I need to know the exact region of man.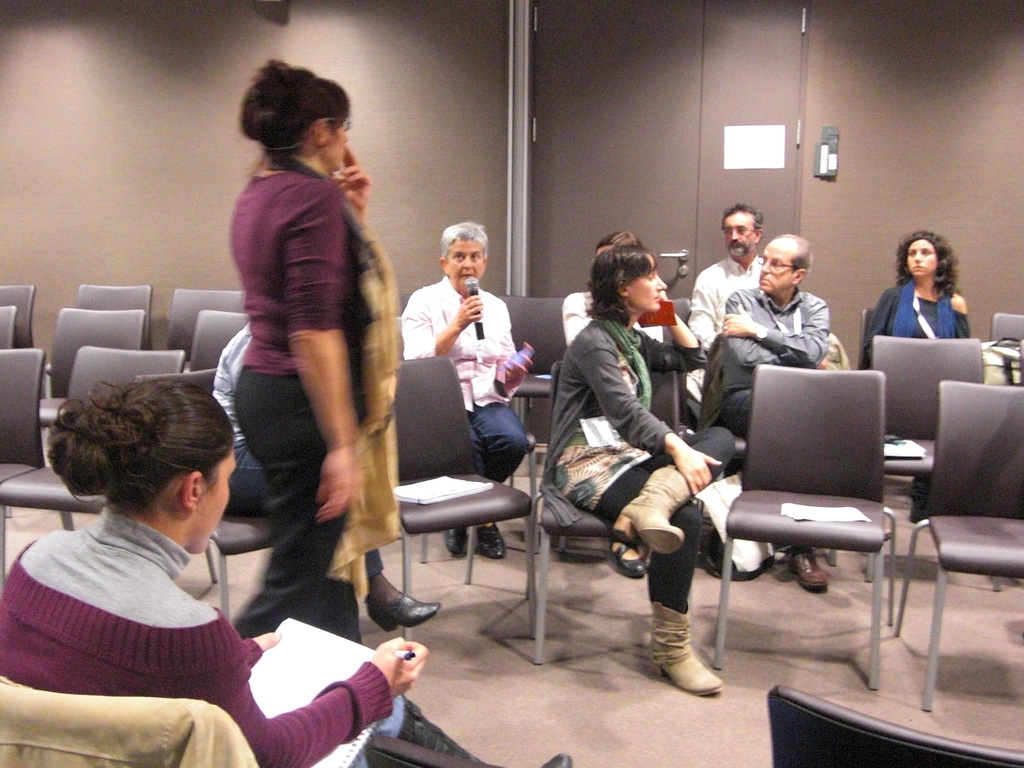
Region: <bbox>207, 292, 444, 660</bbox>.
